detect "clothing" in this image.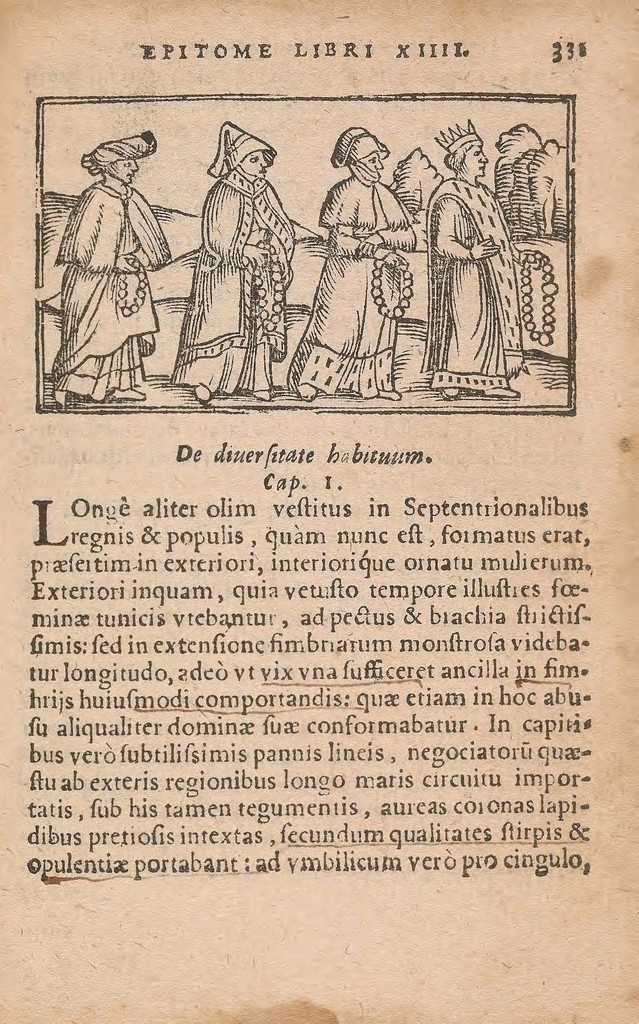
Detection: 419:172:531:390.
